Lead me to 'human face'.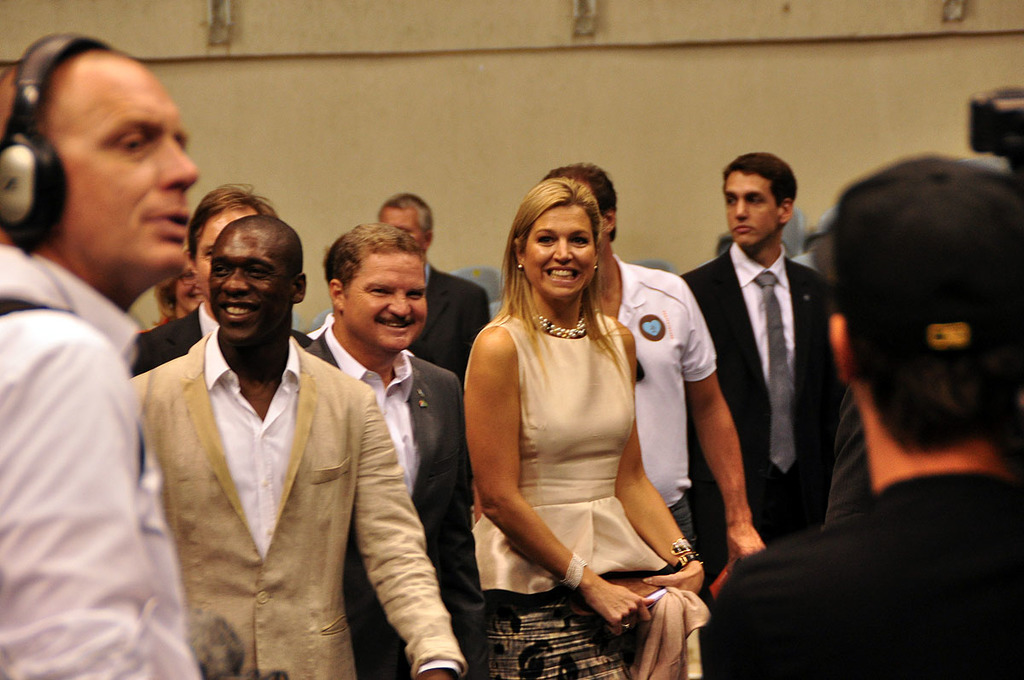
Lead to crop(722, 173, 779, 250).
